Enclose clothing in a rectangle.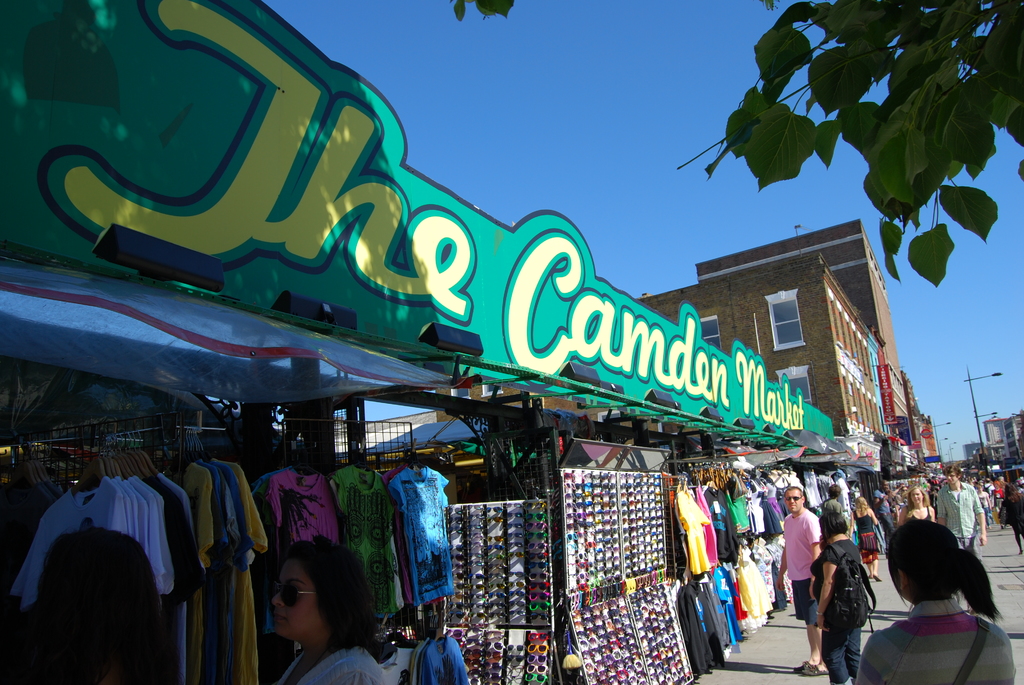
(left=822, top=624, right=852, bottom=679).
